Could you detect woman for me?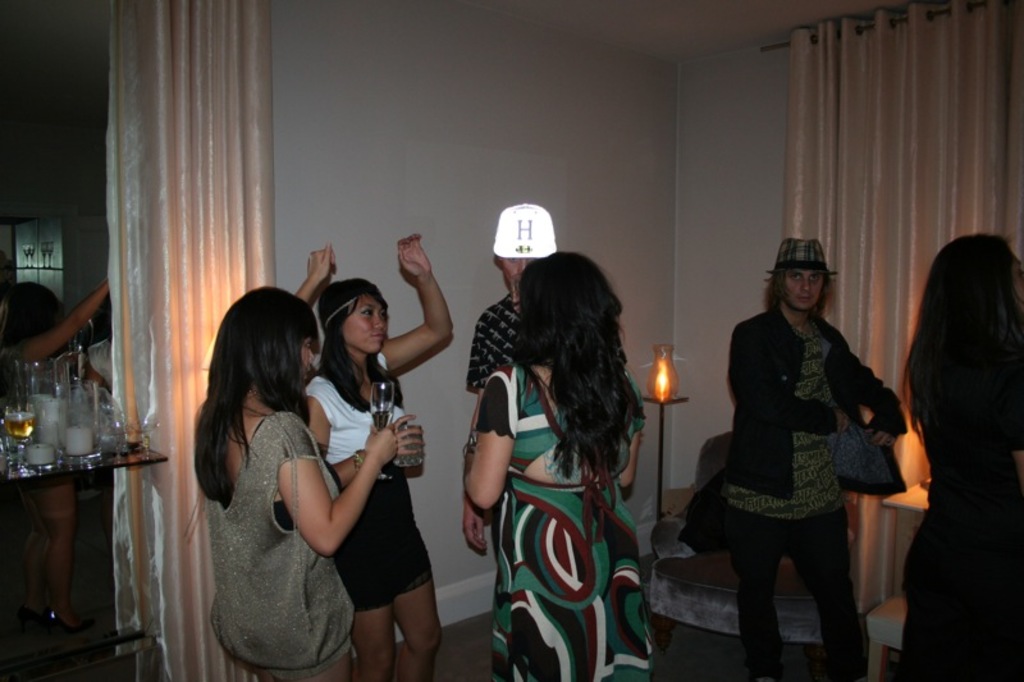
Detection result: region(904, 234, 1023, 681).
